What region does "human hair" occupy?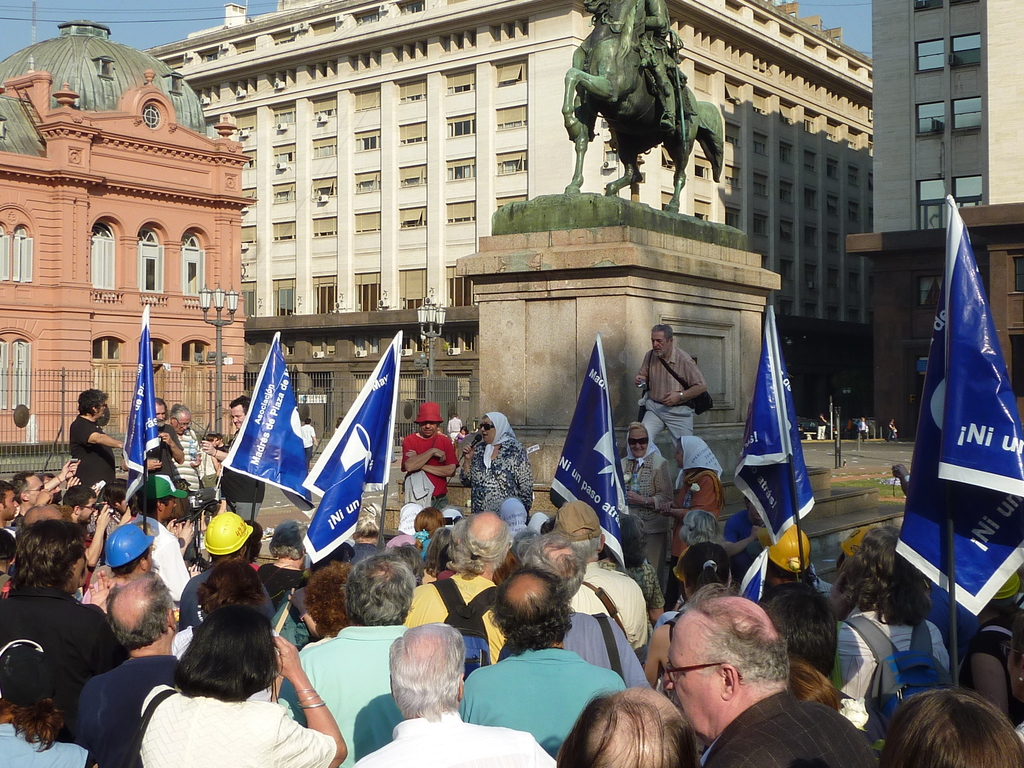
pyautogui.locateOnScreen(831, 521, 933, 625).
